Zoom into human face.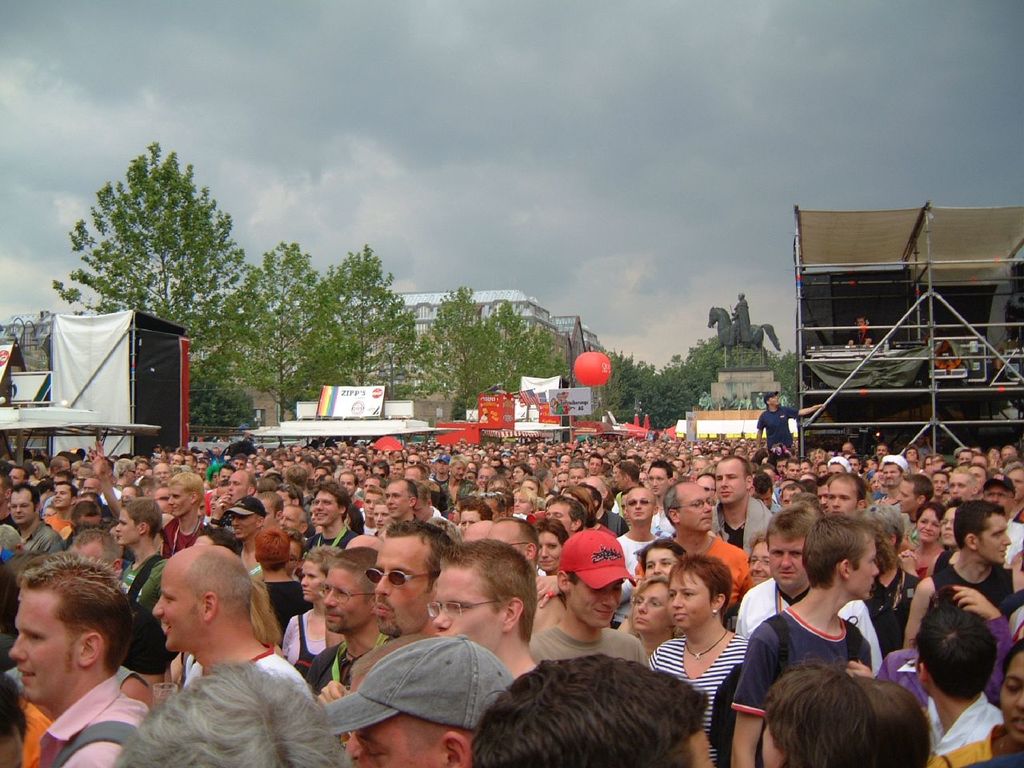
Zoom target: bbox=[166, 482, 191, 517].
